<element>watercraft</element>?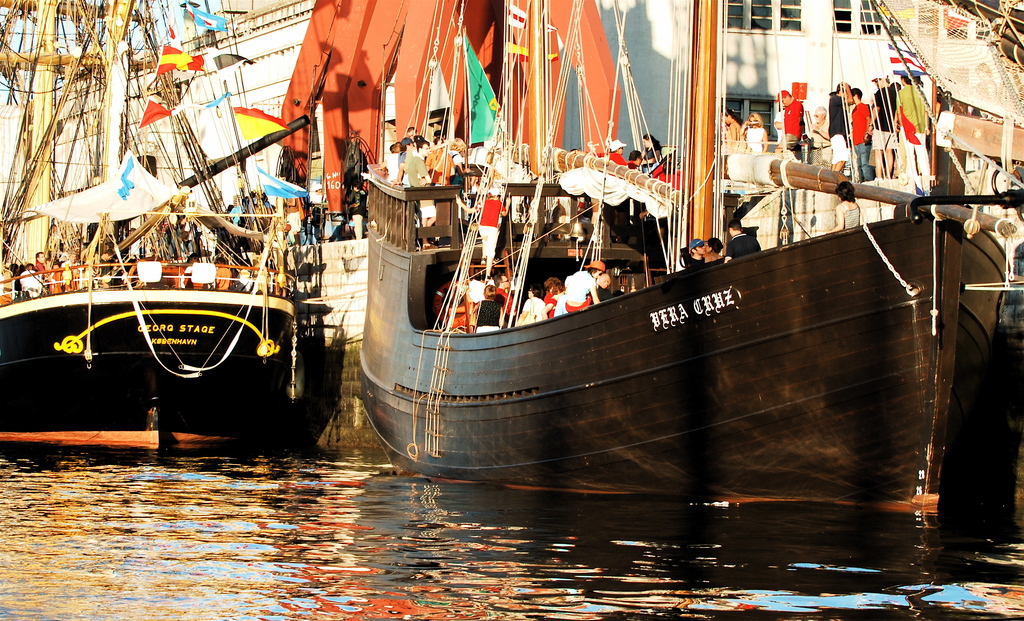
Rect(360, 0, 1021, 517)
